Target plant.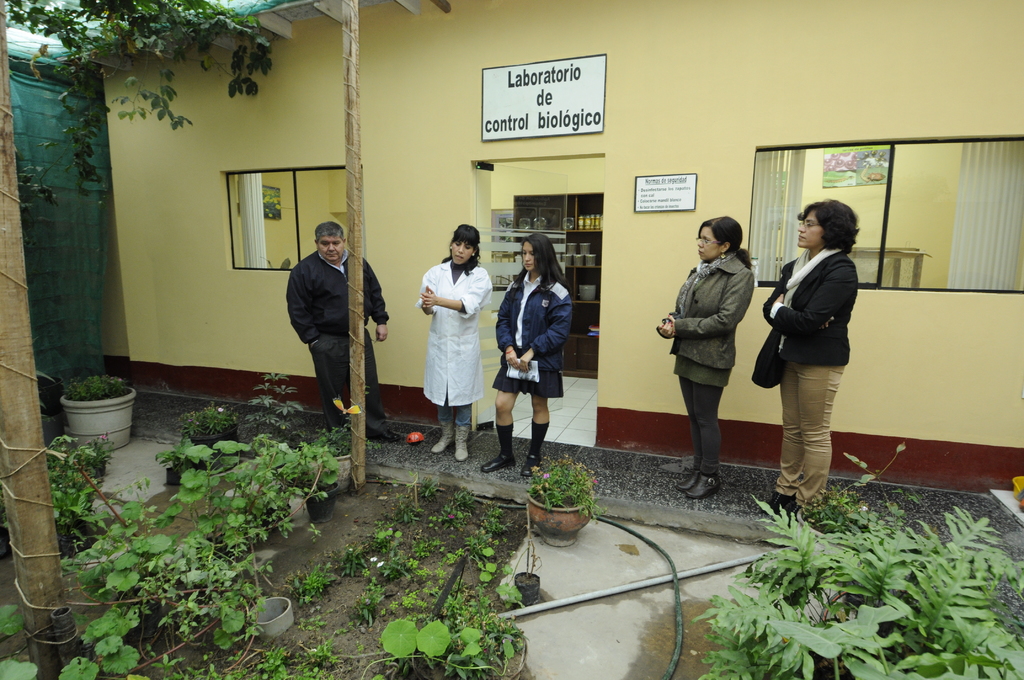
Target region: select_region(395, 558, 502, 626).
